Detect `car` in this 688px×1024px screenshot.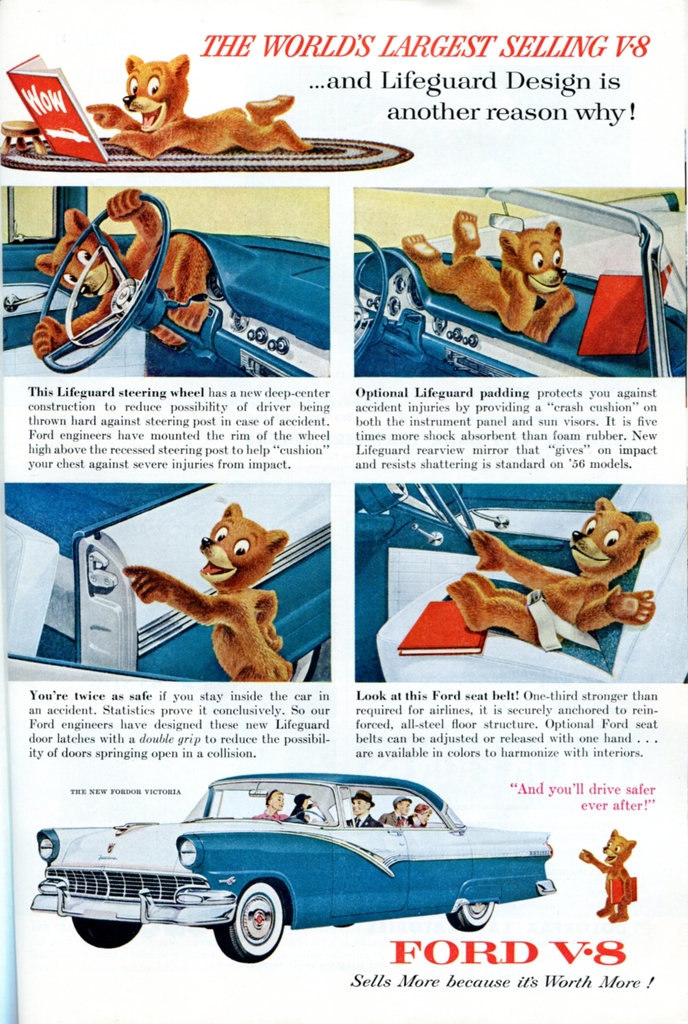
Detection: [x1=358, y1=483, x2=687, y2=680].
